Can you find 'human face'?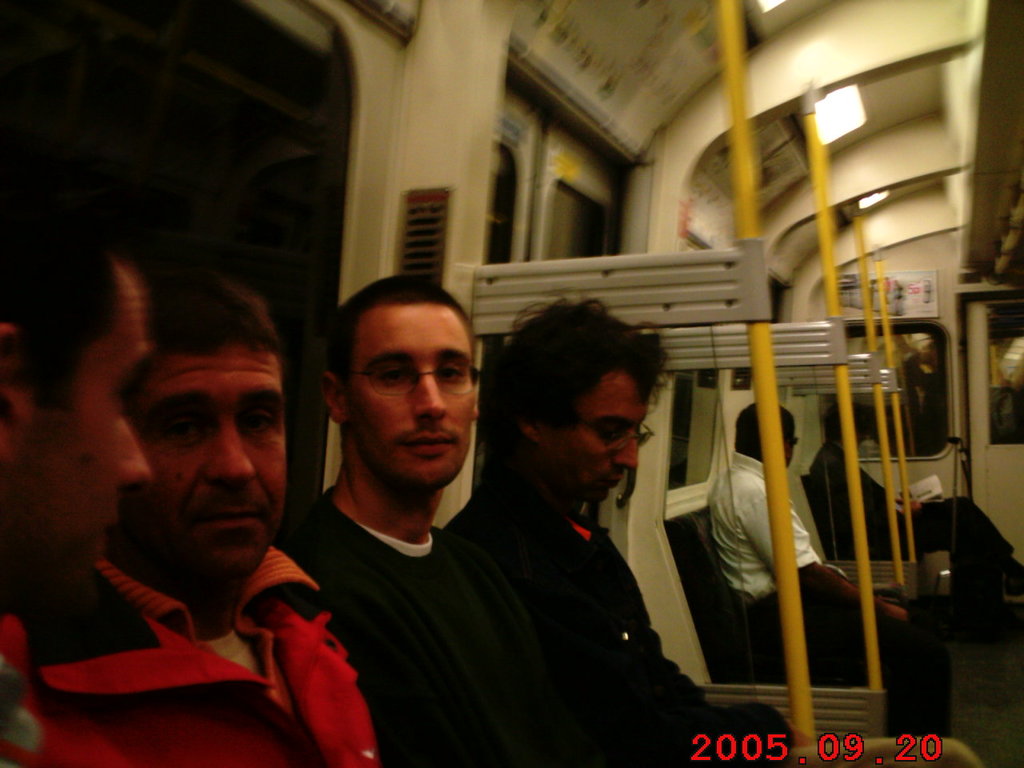
Yes, bounding box: <box>0,311,161,570</box>.
